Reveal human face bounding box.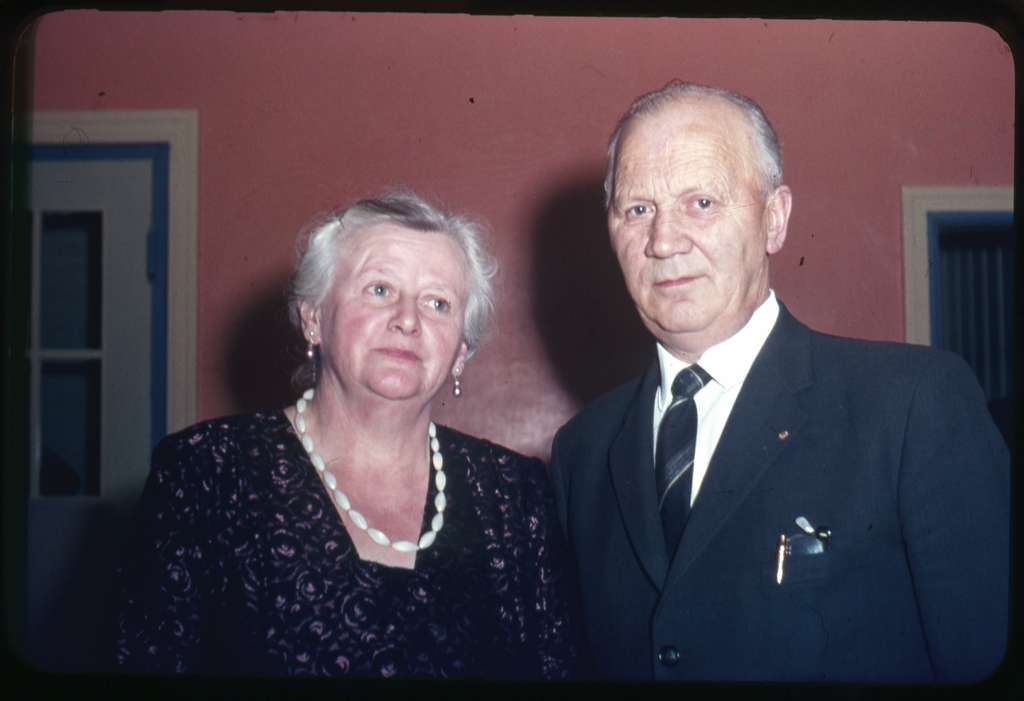
Revealed: 605,116,764,330.
